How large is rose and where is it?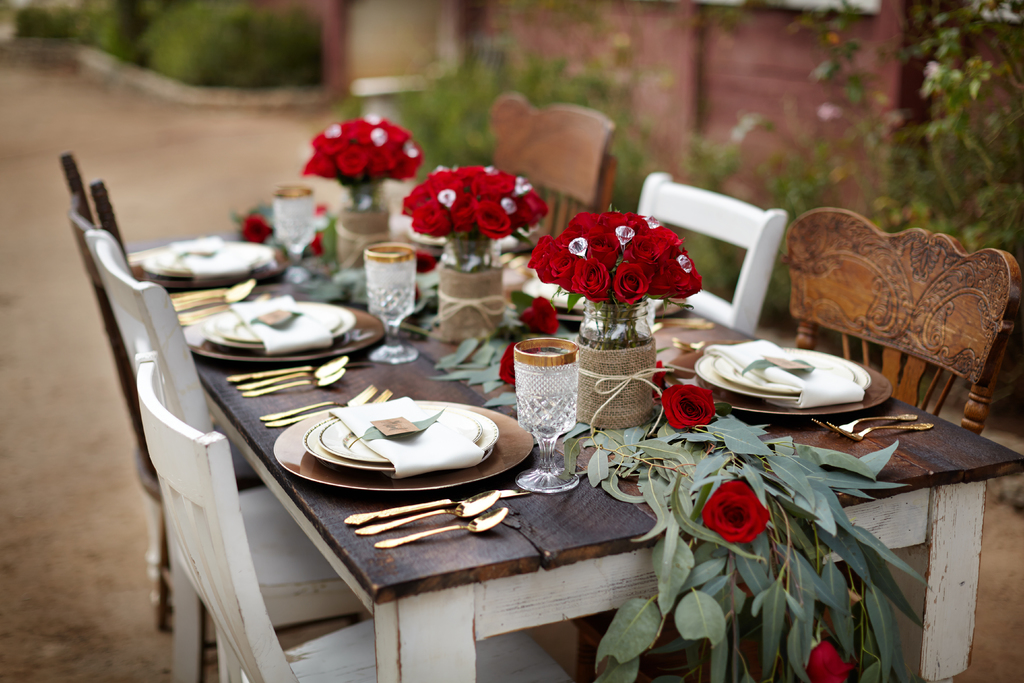
Bounding box: [x1=662, y1=382, x2=717, y2=432].
